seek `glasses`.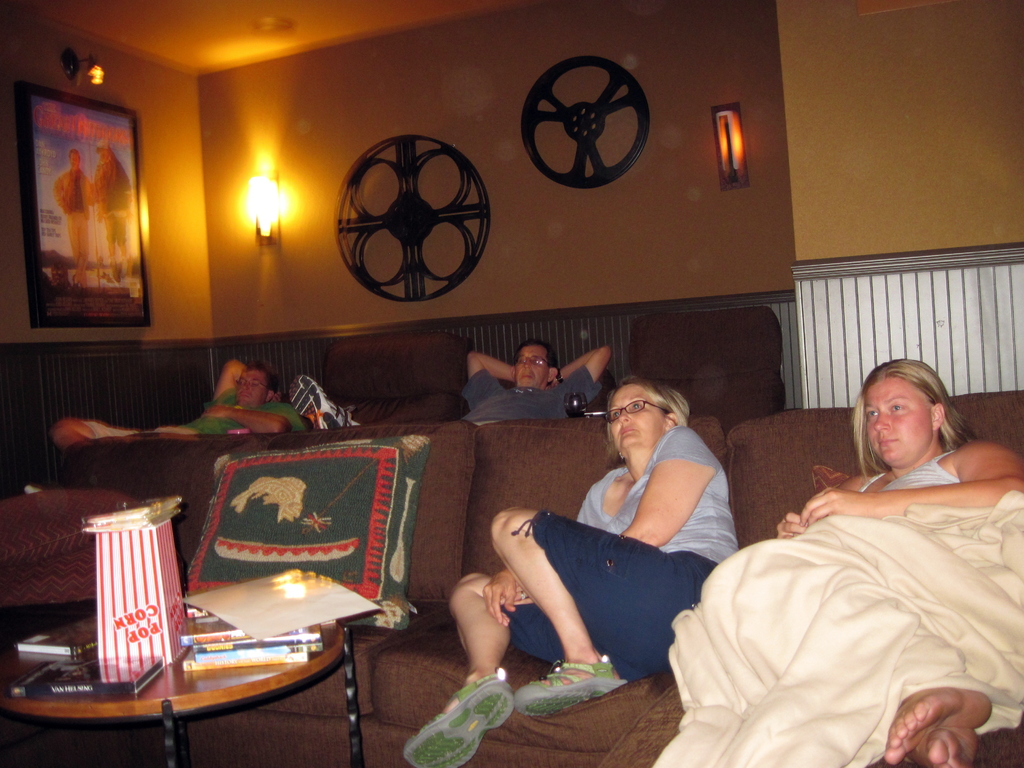
600/393/665/417.
